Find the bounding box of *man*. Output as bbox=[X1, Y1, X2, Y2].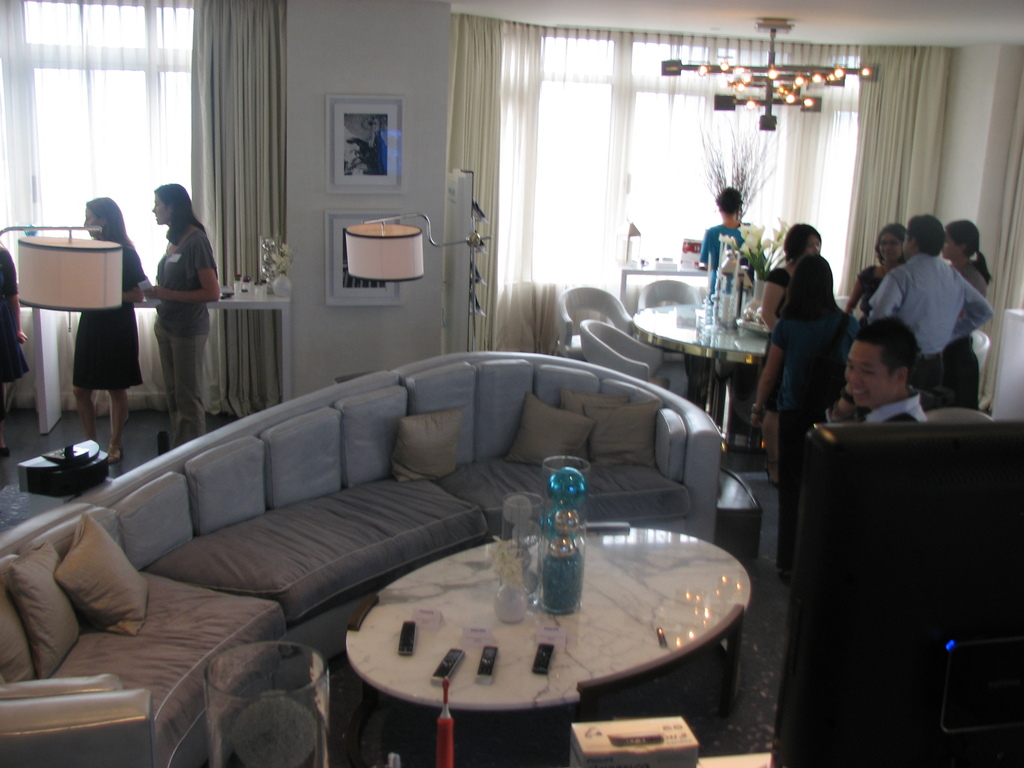
bbox=[842, 321, 929, 428].
